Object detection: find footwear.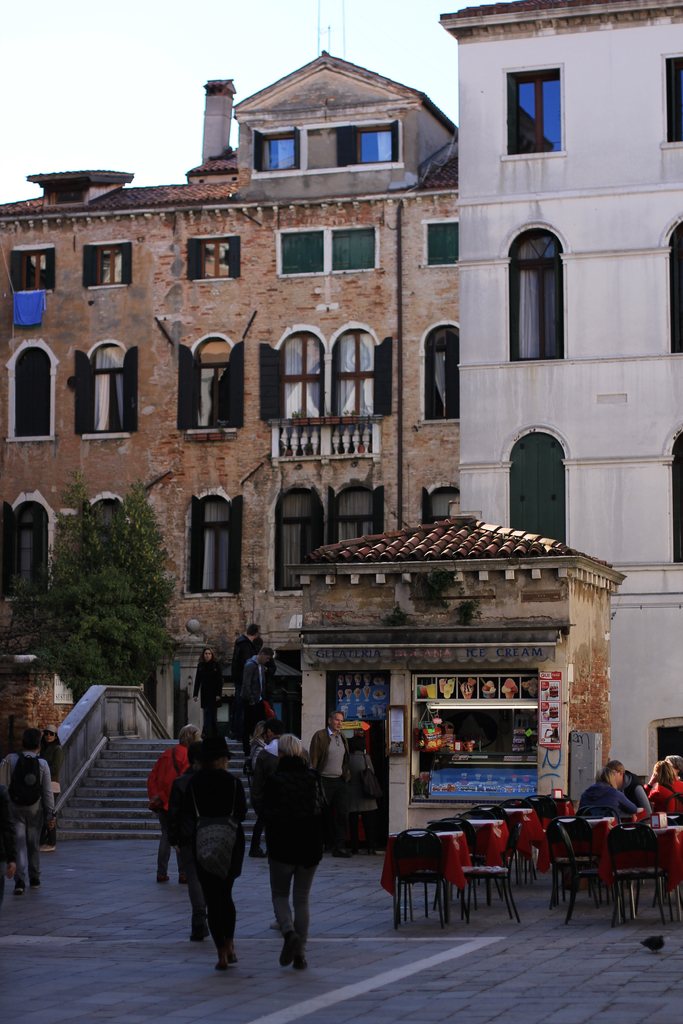
{"left": 227, "top": 942, "right": 239, "bottom": 967}.
